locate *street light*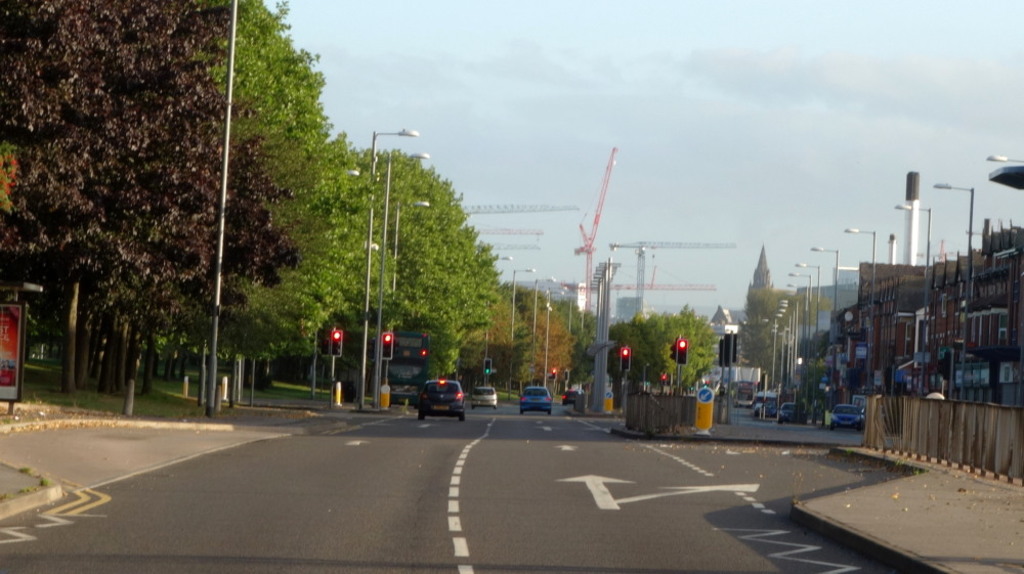
select_region(355, 125, 419, 408)
